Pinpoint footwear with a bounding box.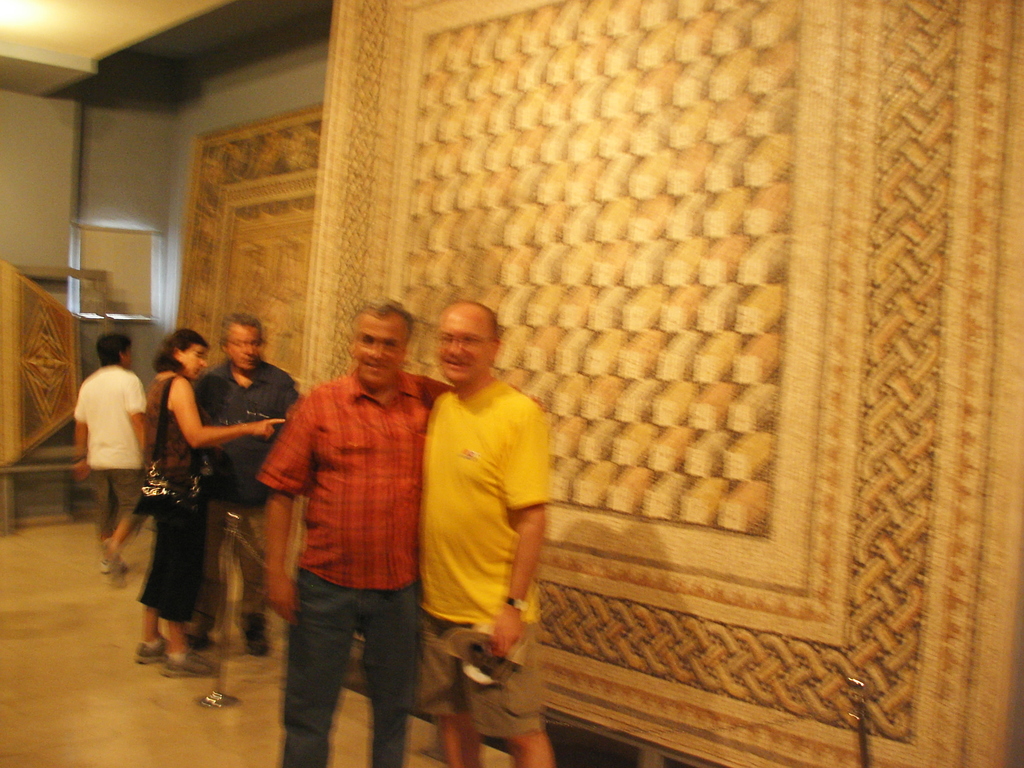
{"x1": 163, "y1": 646, "x2": 213, "y2": 675}.
